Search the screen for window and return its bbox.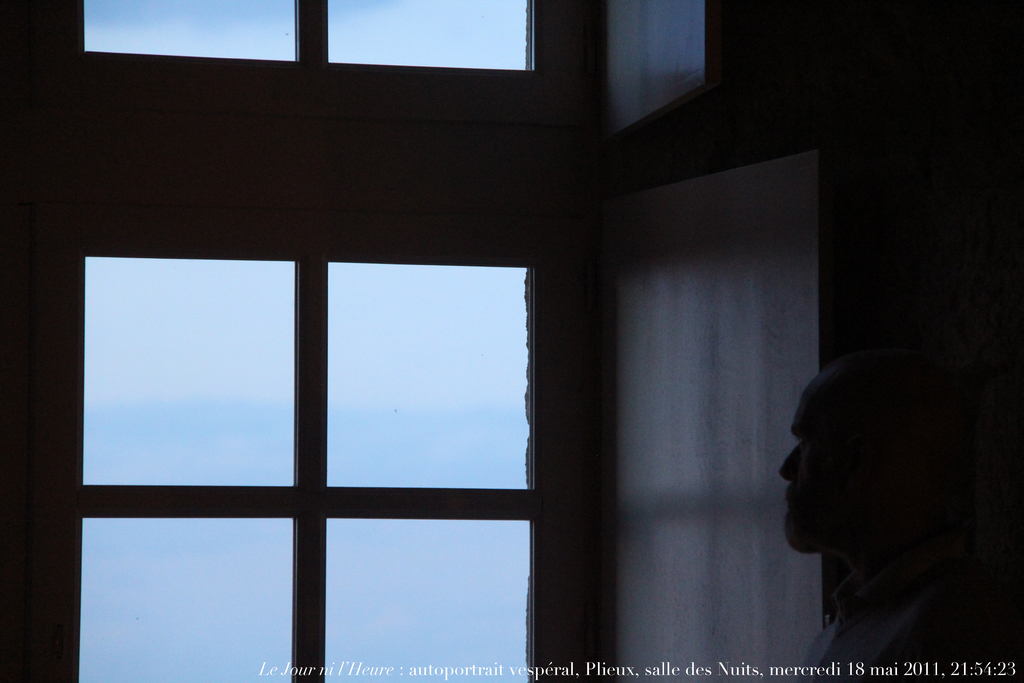
Found: 0:0:603:682.
